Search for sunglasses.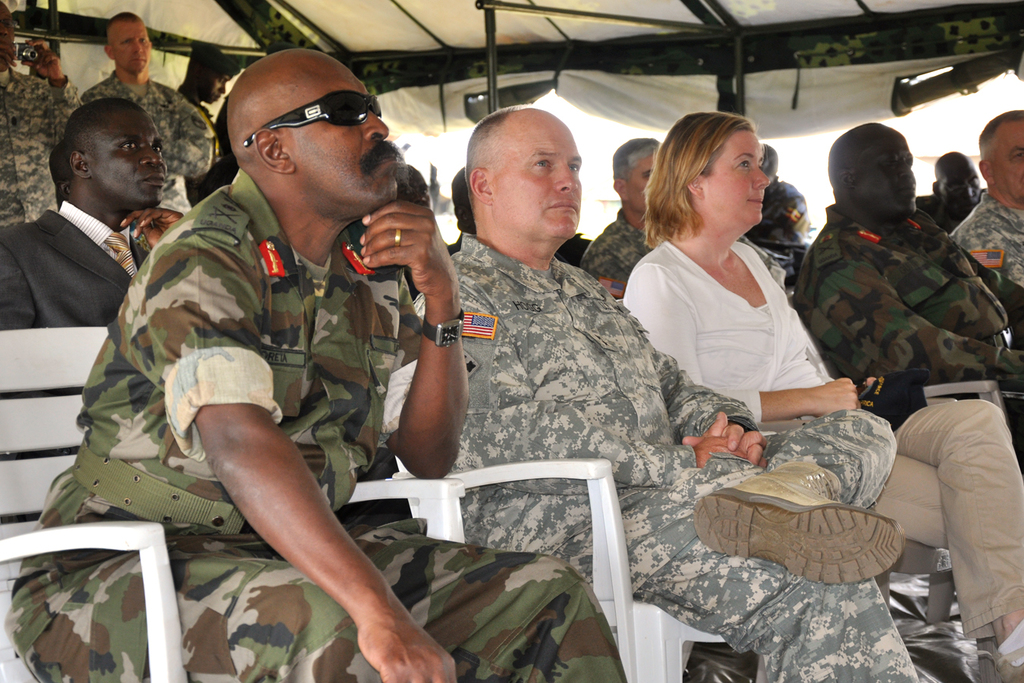
Found at (241, 90, 382, 154).
